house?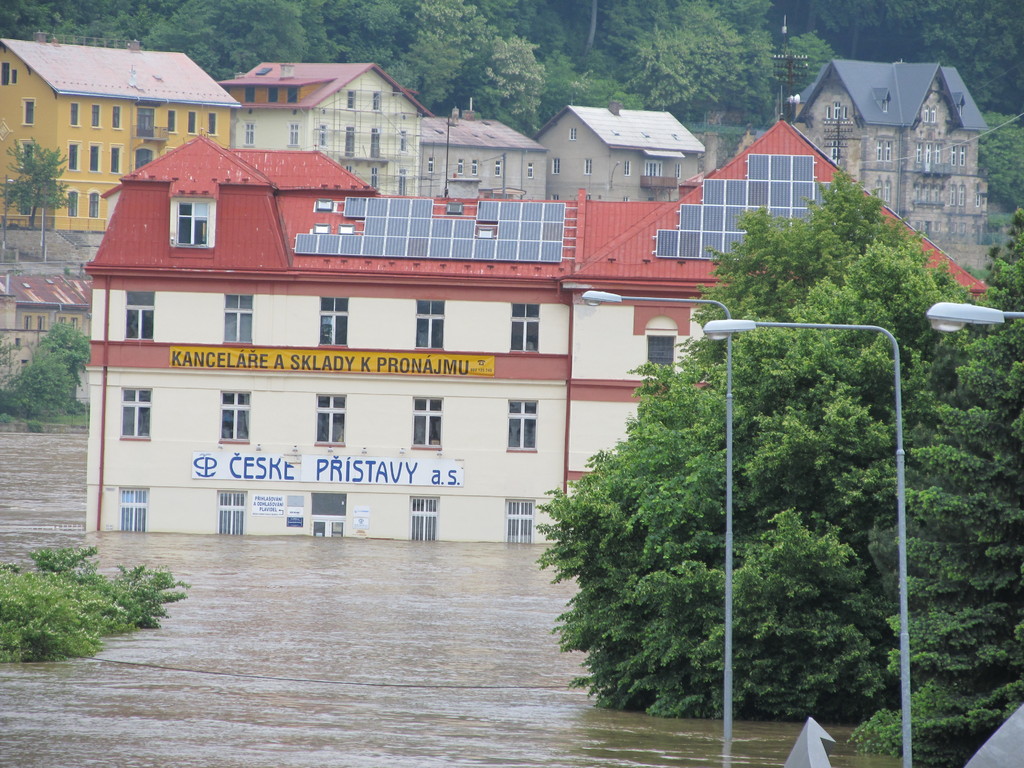
[x1=690, y1=57, x2=1002, y2=270]
